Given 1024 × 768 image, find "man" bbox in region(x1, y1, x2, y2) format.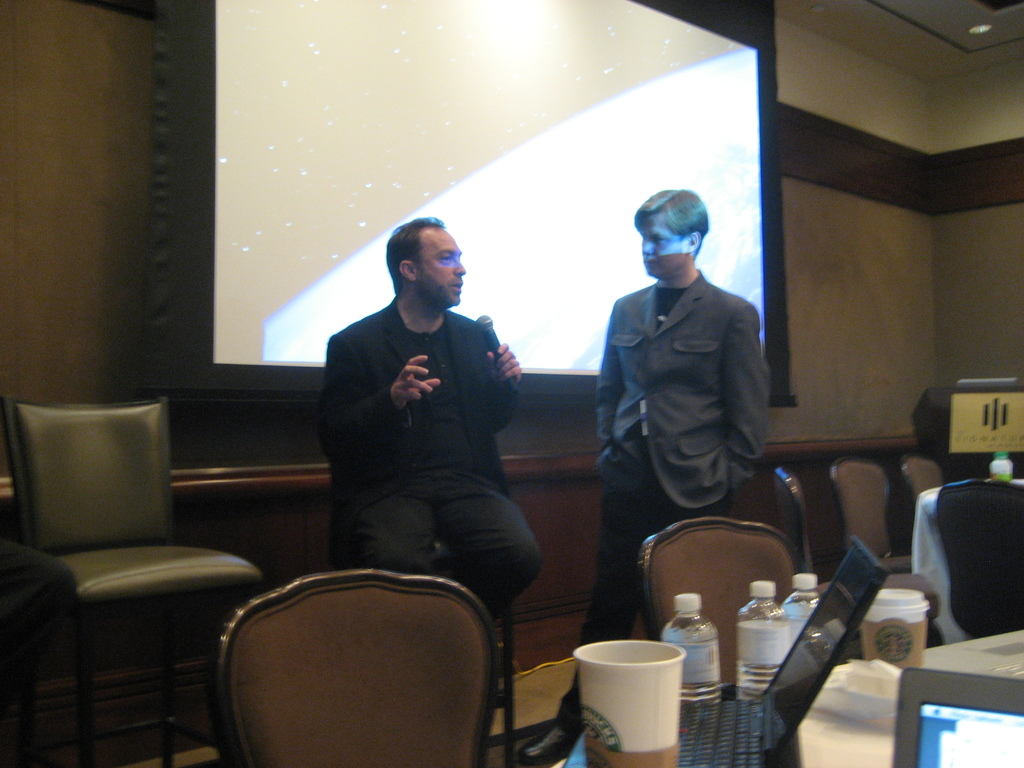
region(520, 182, 774, 767).
